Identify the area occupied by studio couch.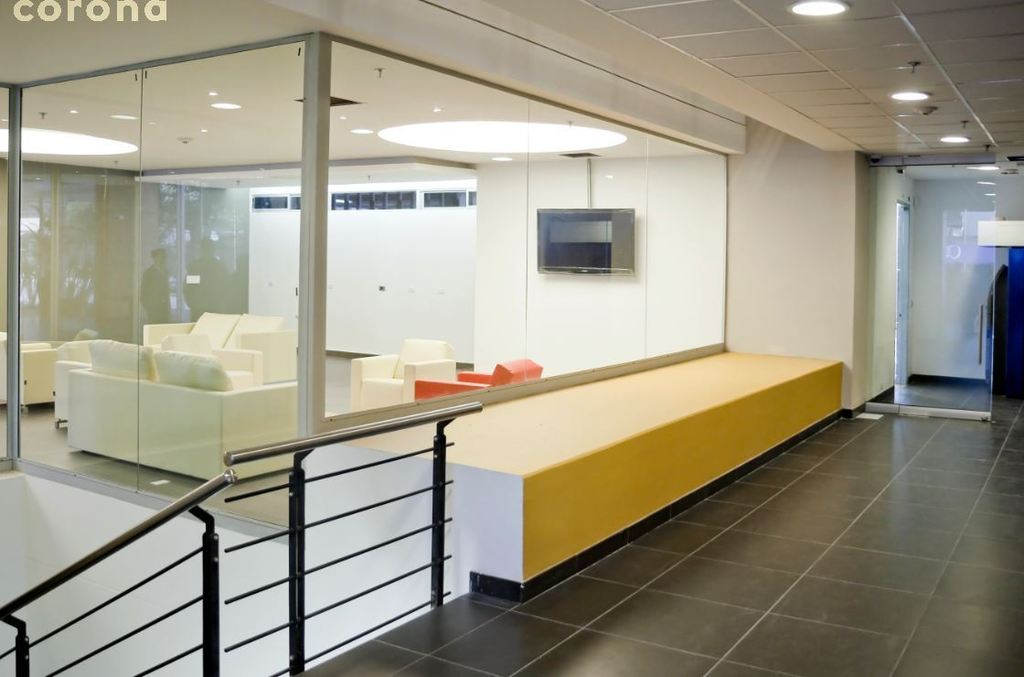
Area: 56, 333, 318, 489.
